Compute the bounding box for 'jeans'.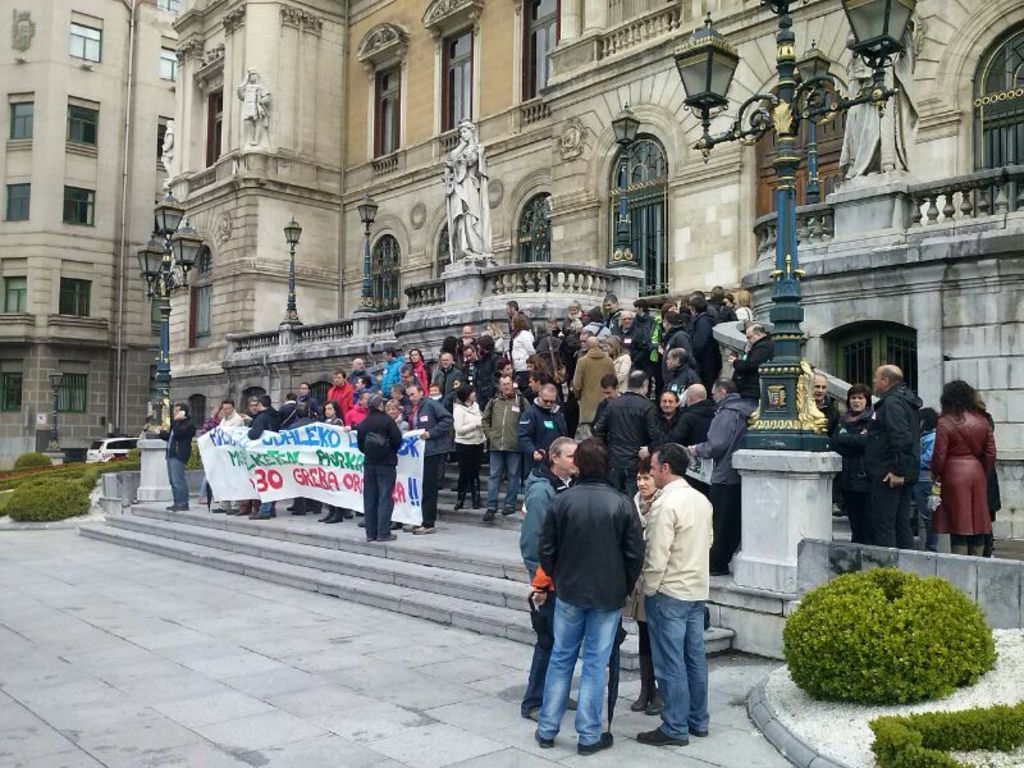
<bbox>842, 489, 863, 541</bbox>.
